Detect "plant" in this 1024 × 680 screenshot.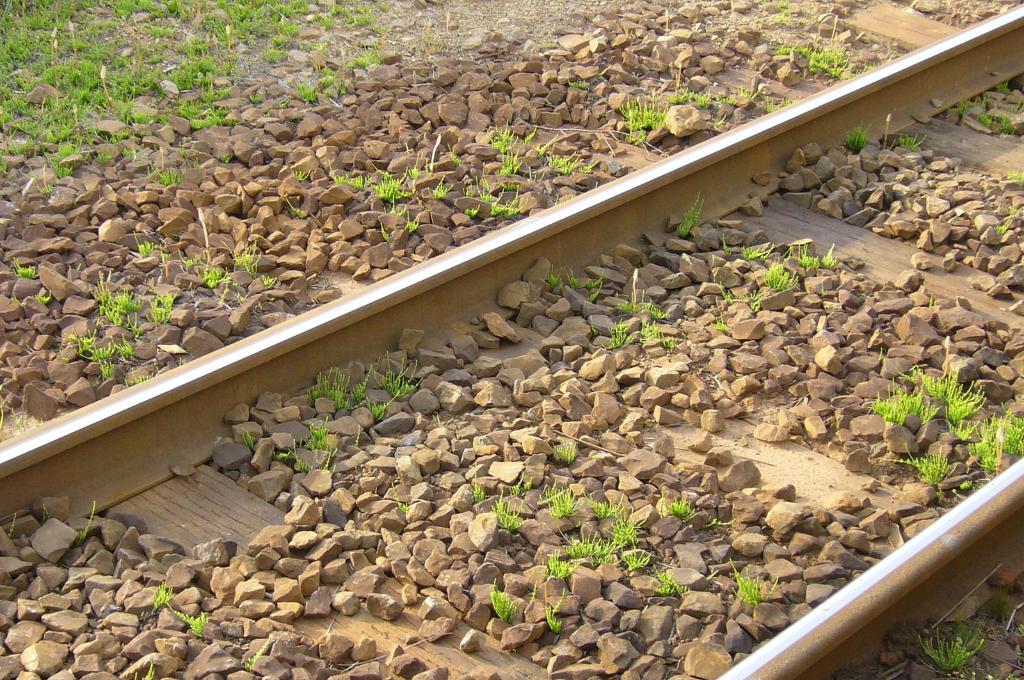
Detection: x1=547 y1=265 x2=556 y2=292.
